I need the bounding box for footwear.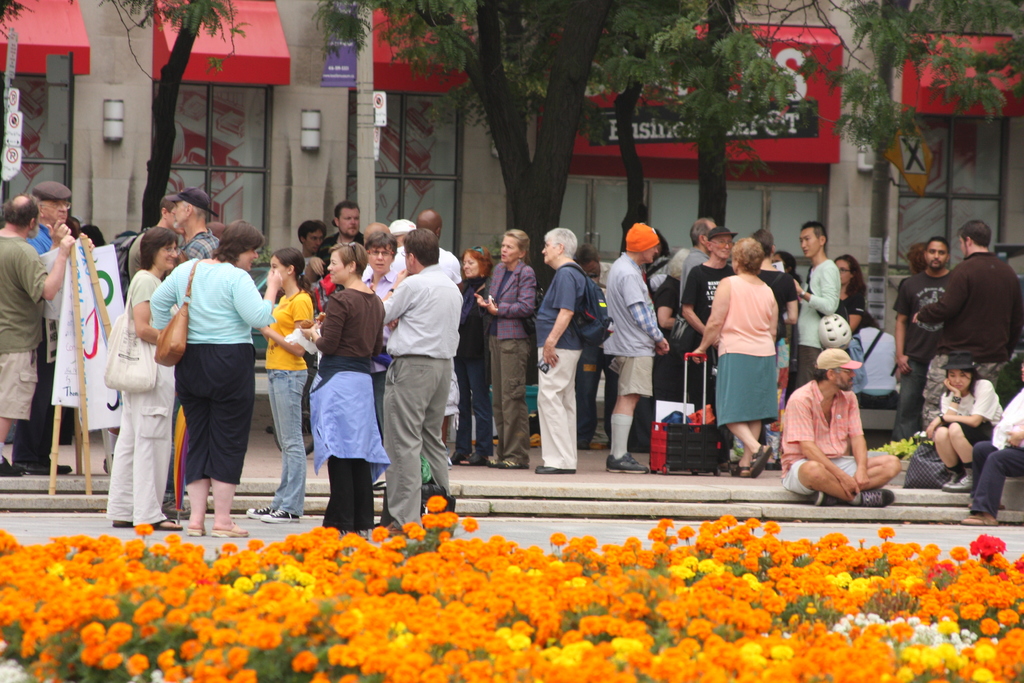
Here it is: (460, 460, 479, 466).
